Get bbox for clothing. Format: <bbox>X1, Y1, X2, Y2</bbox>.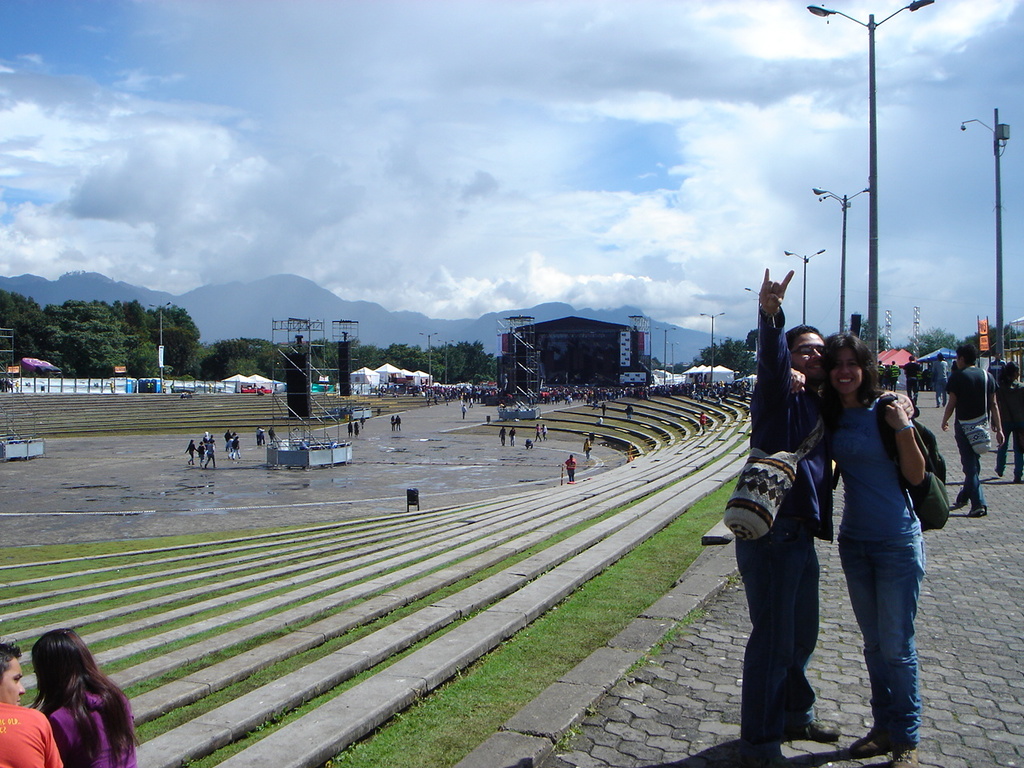
<bbox>698, 414, 706, 431</bbox>.
